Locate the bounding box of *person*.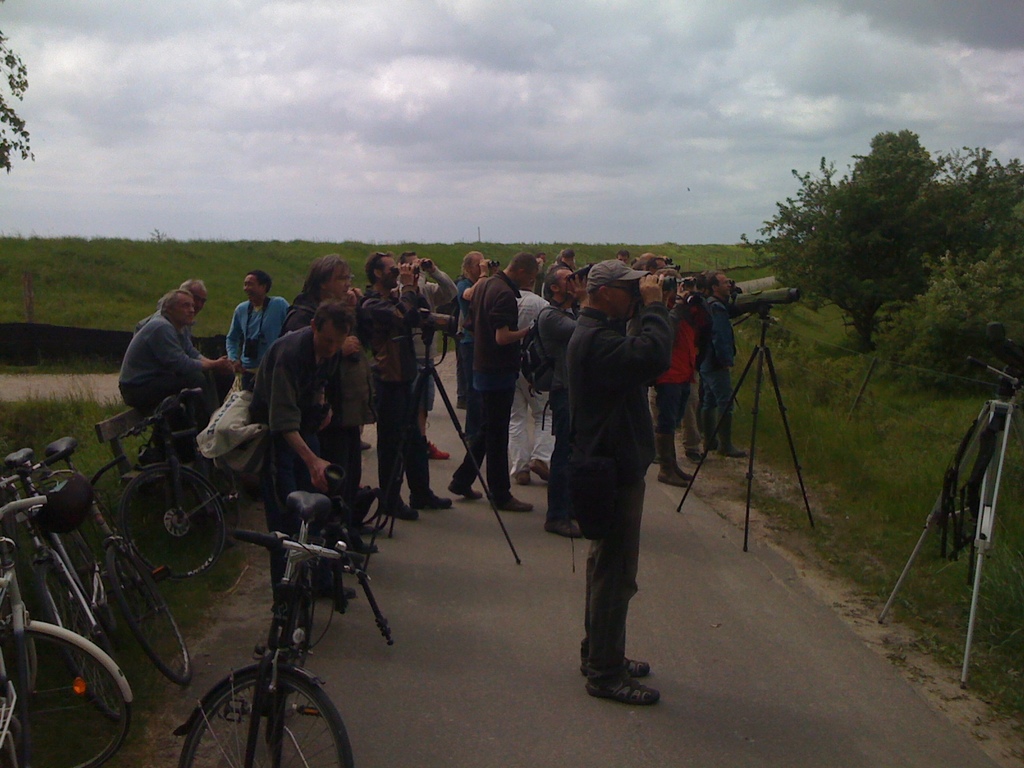
Bounding box: 565, 255, 674, 704.
